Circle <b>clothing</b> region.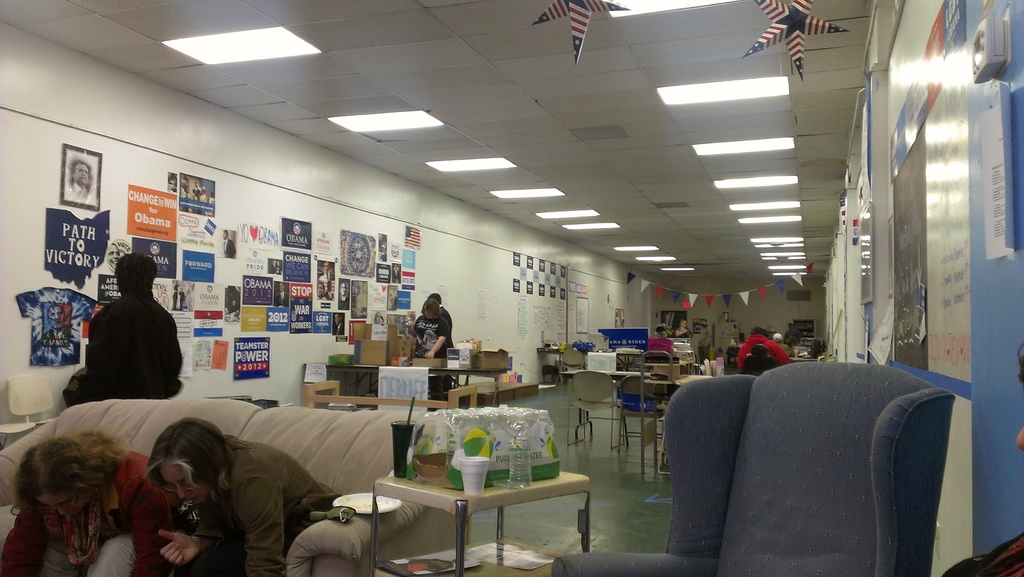
Region: x1=733 y1=351 x2=782 y2=377.
